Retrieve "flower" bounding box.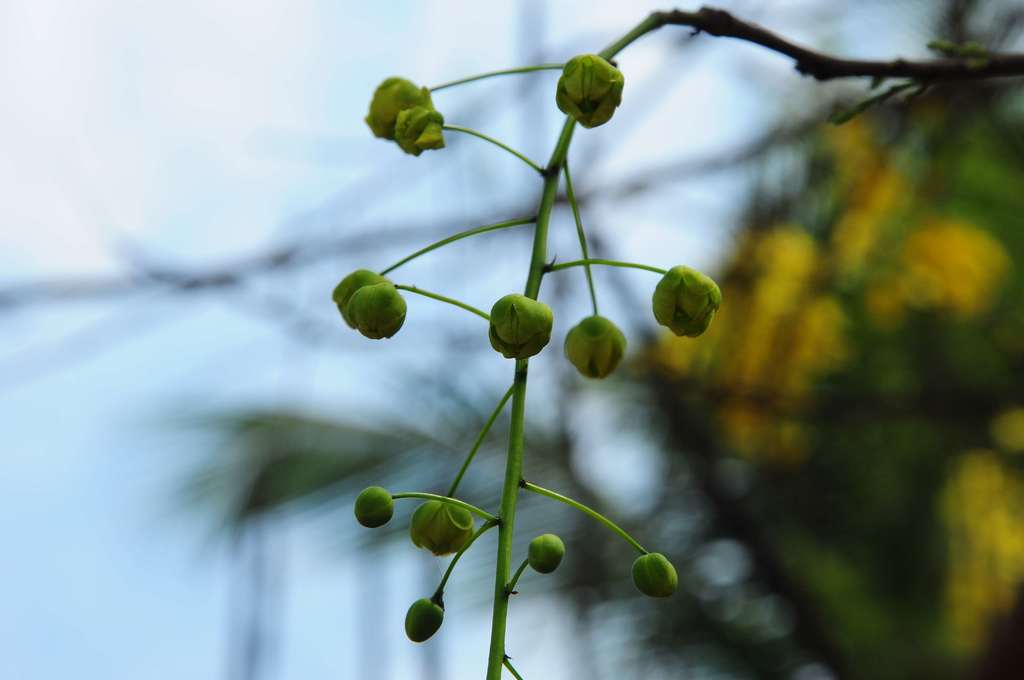
Bounding box: [left=486, top=291, right=556, bottom=364].
